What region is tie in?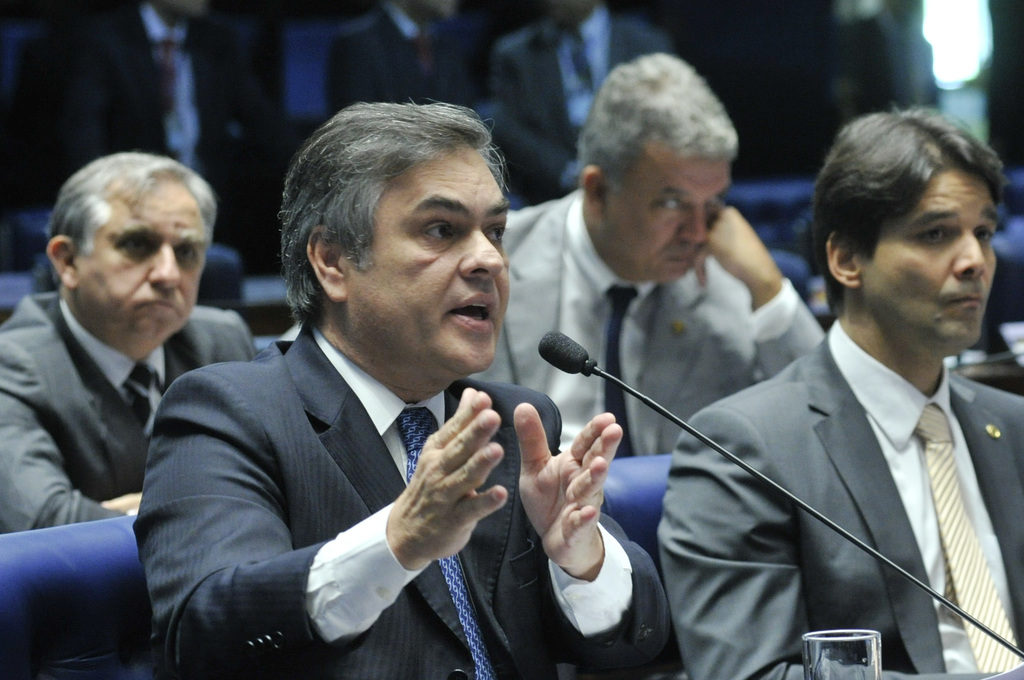
region(604, 281, 648, 455).
